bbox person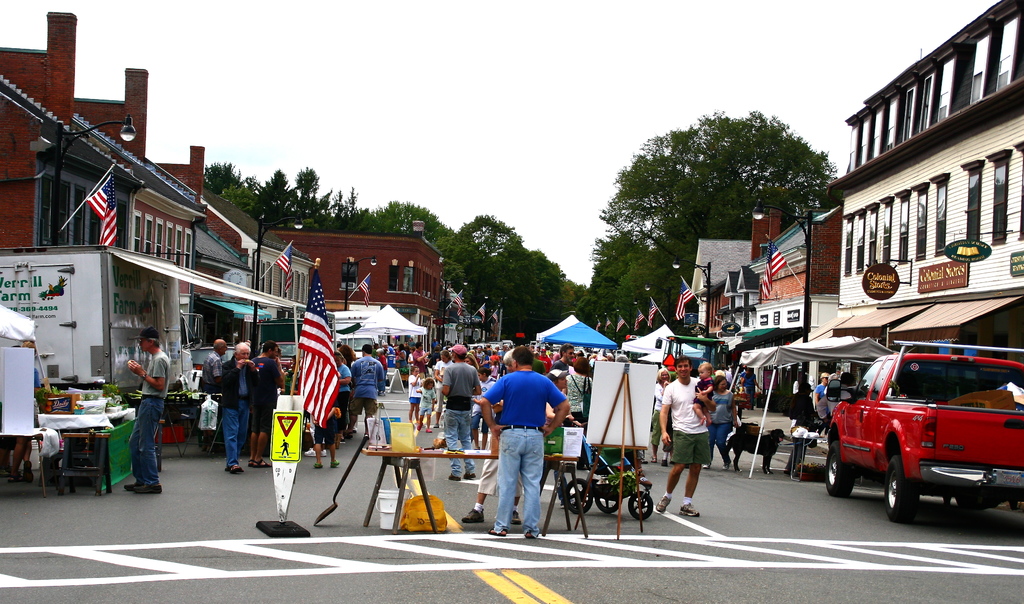
(218,342,260,468)
